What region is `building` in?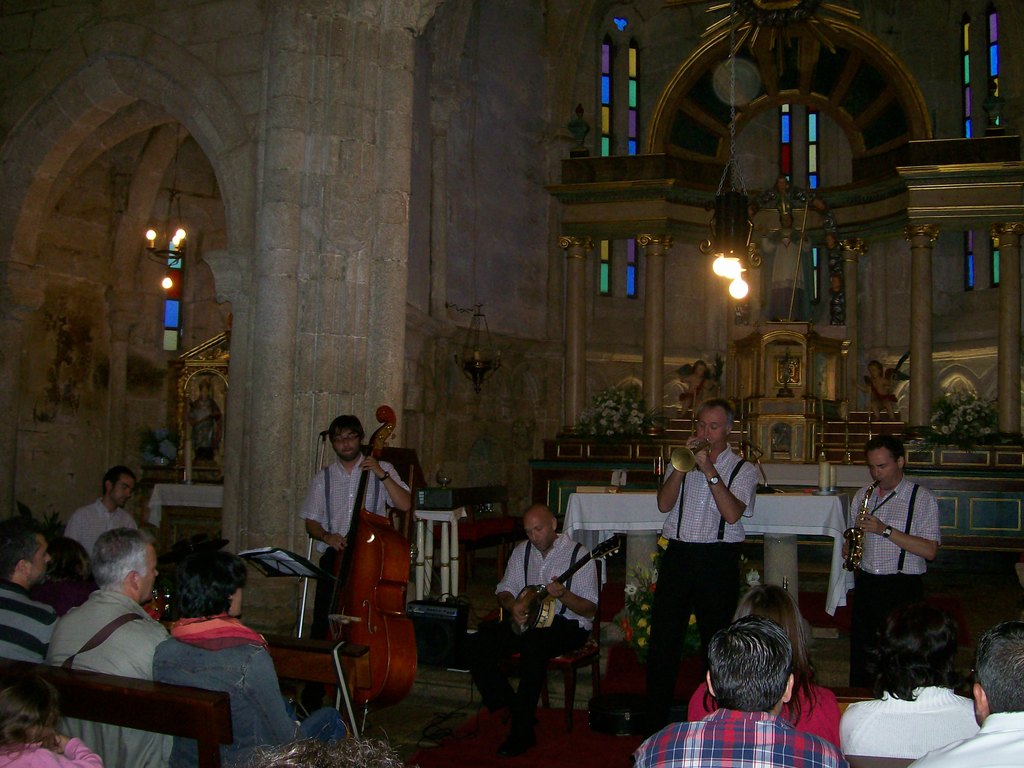
detection(0, 0, 1023, 767).
